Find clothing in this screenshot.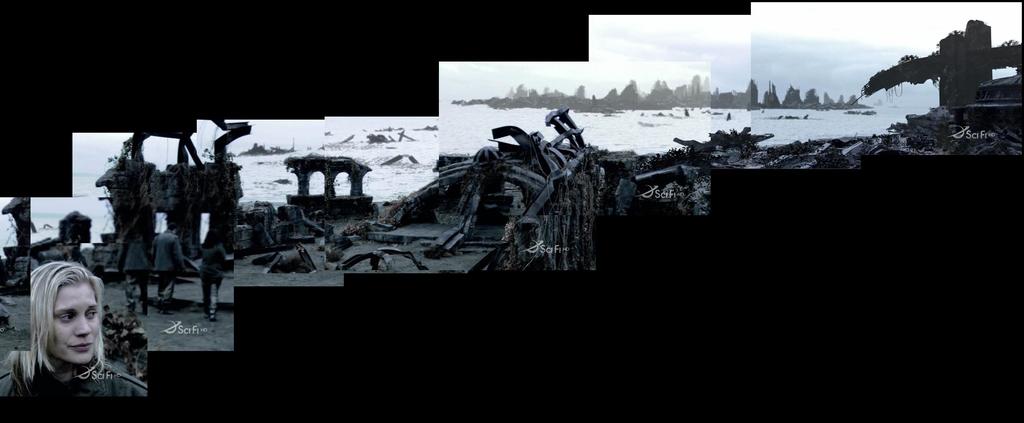
The bounding box for clothing is 0 354 147 399.
